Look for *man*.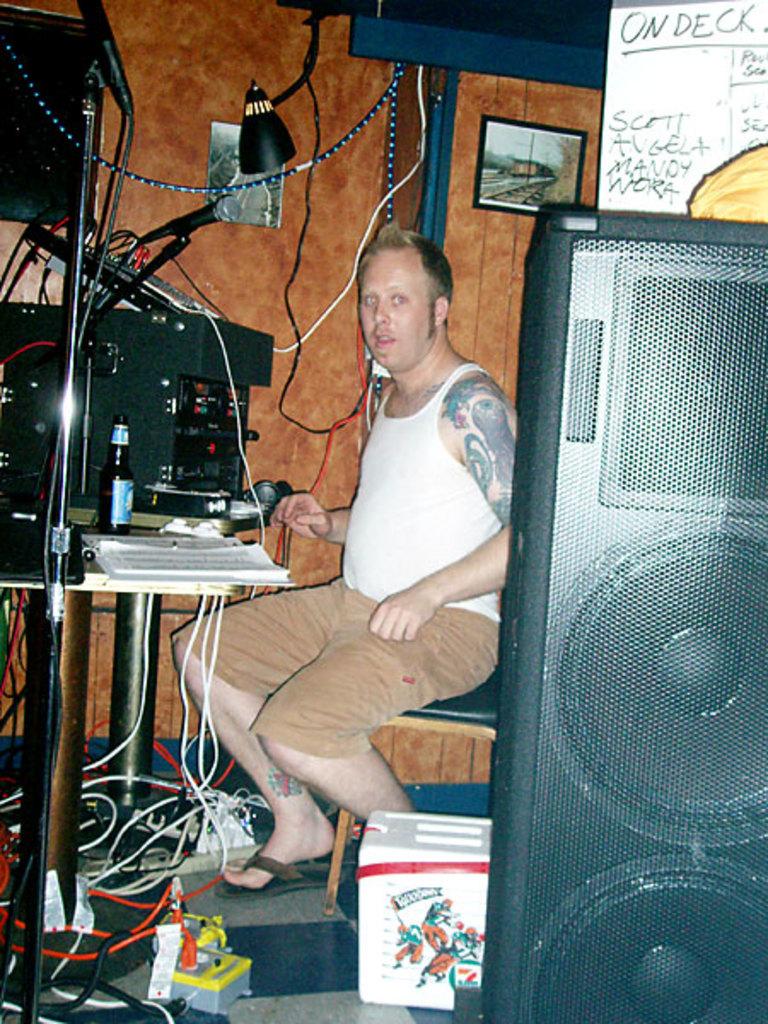
Found: locate(167, 220, 550, 881).
